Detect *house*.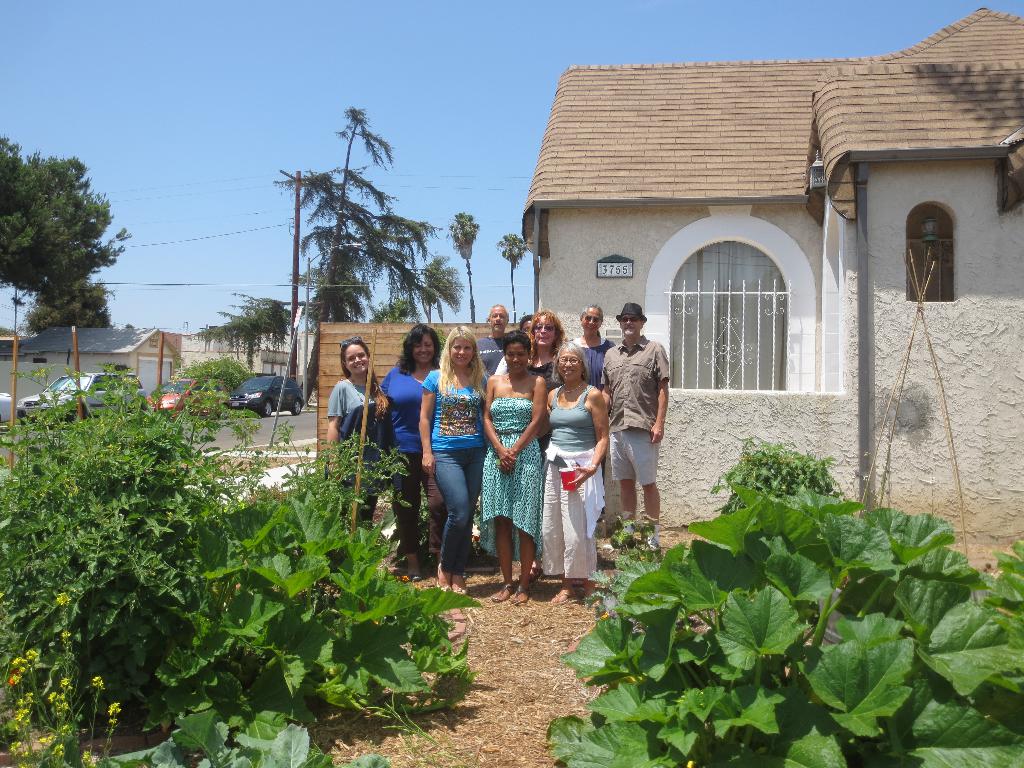
Detected at BBox(178, 326, 293, 380).
